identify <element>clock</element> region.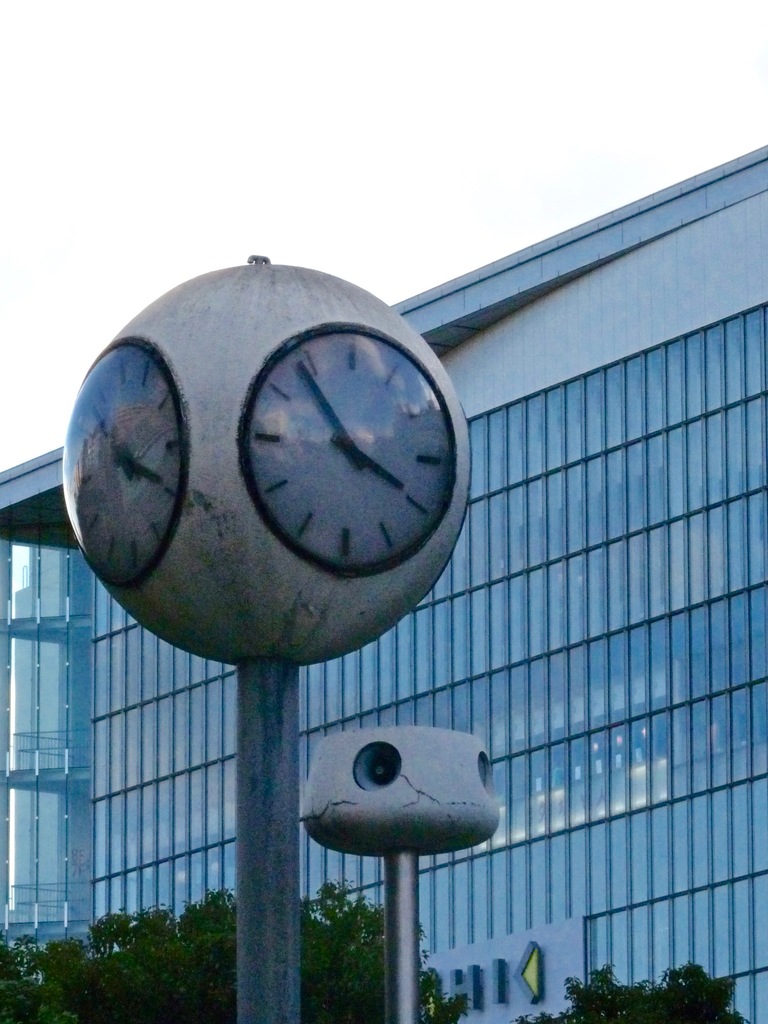
Region: 58,335,189,577.
